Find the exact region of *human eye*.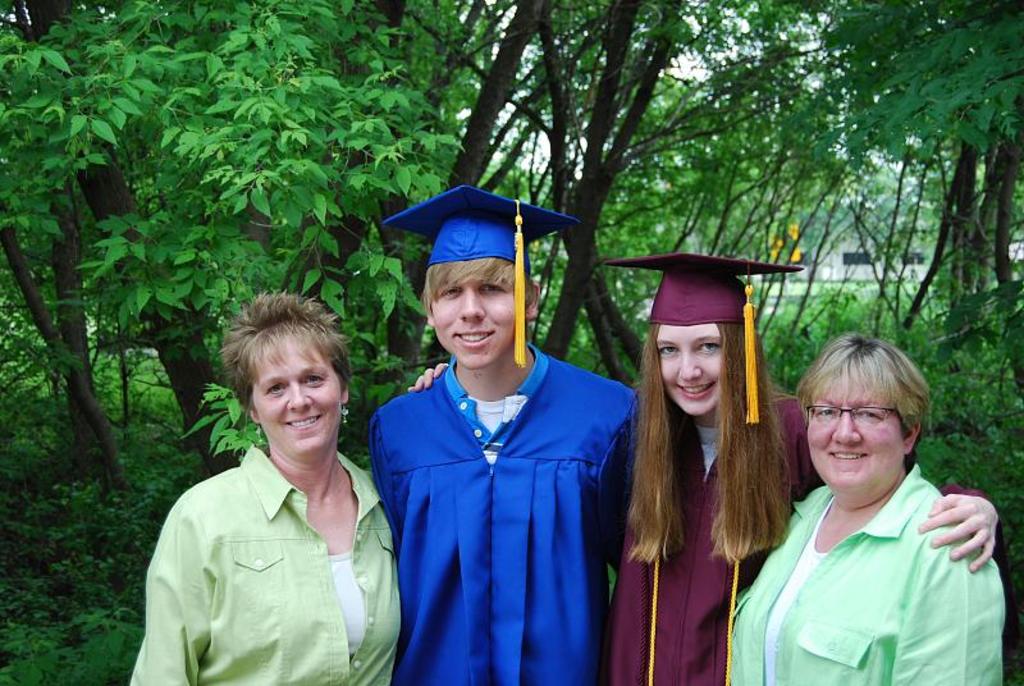
Exact region: (863, 411, 886, 421).
